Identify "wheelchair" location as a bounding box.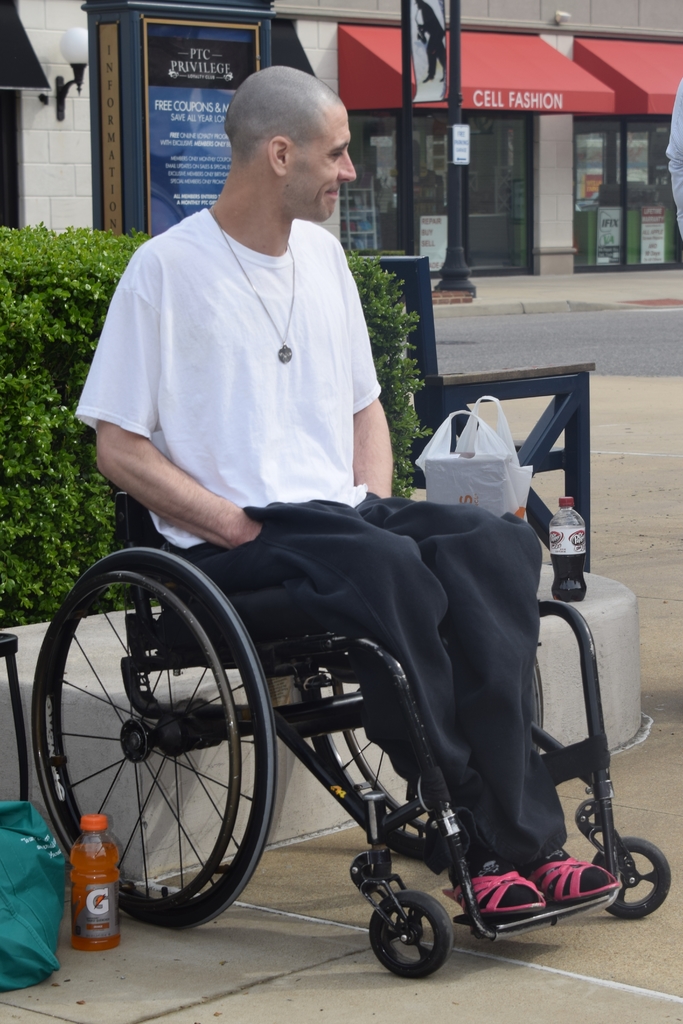
bbox=[32, 485, 675, 979].
